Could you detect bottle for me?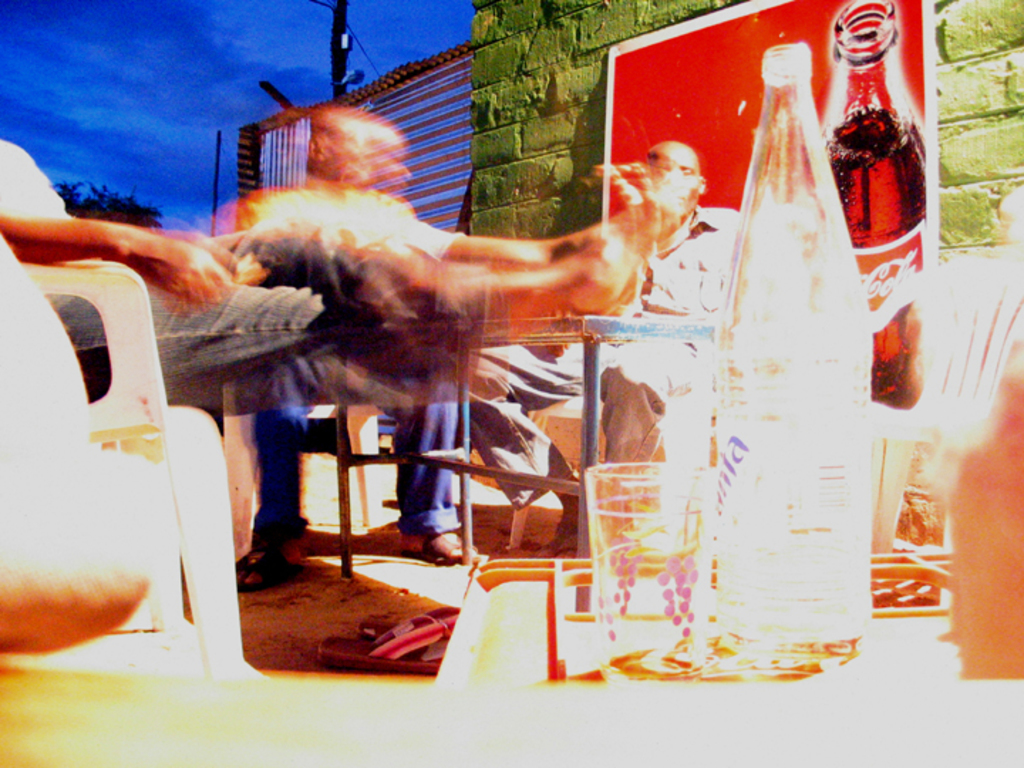
Detection result: box(809, 0, 933, 405).
